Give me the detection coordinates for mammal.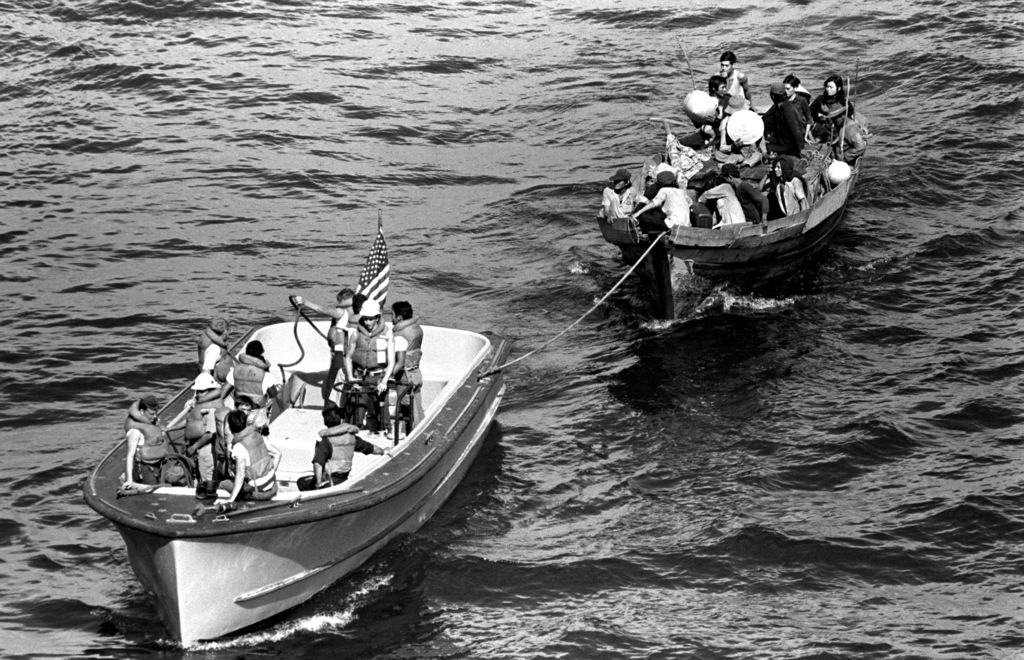
190 337 290 414.
